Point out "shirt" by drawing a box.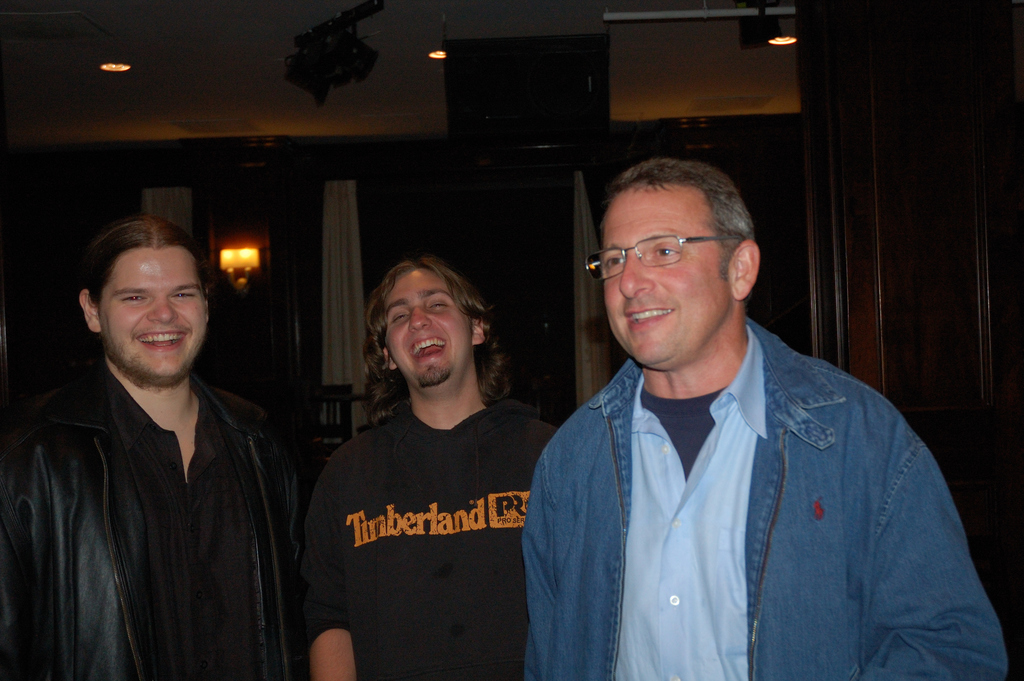
x1=107, y1=370, x2=264, y2=678.
